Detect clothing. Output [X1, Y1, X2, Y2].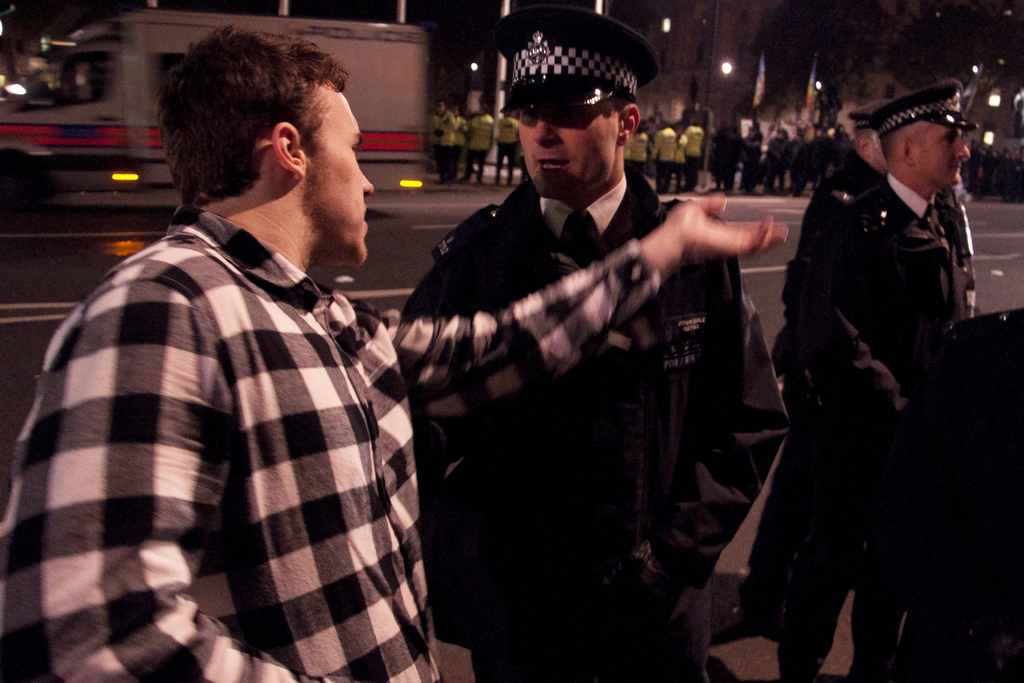
[2, 188, 685, 671].
